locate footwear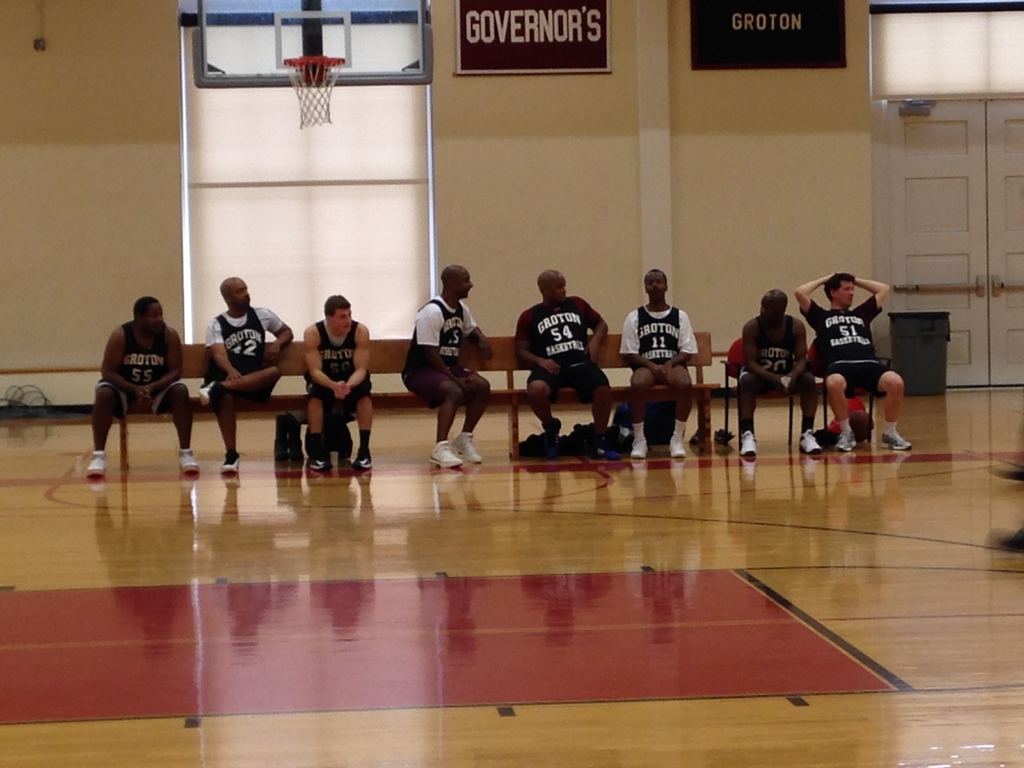
<bbox>543, 415, 563, 452</bbox>
